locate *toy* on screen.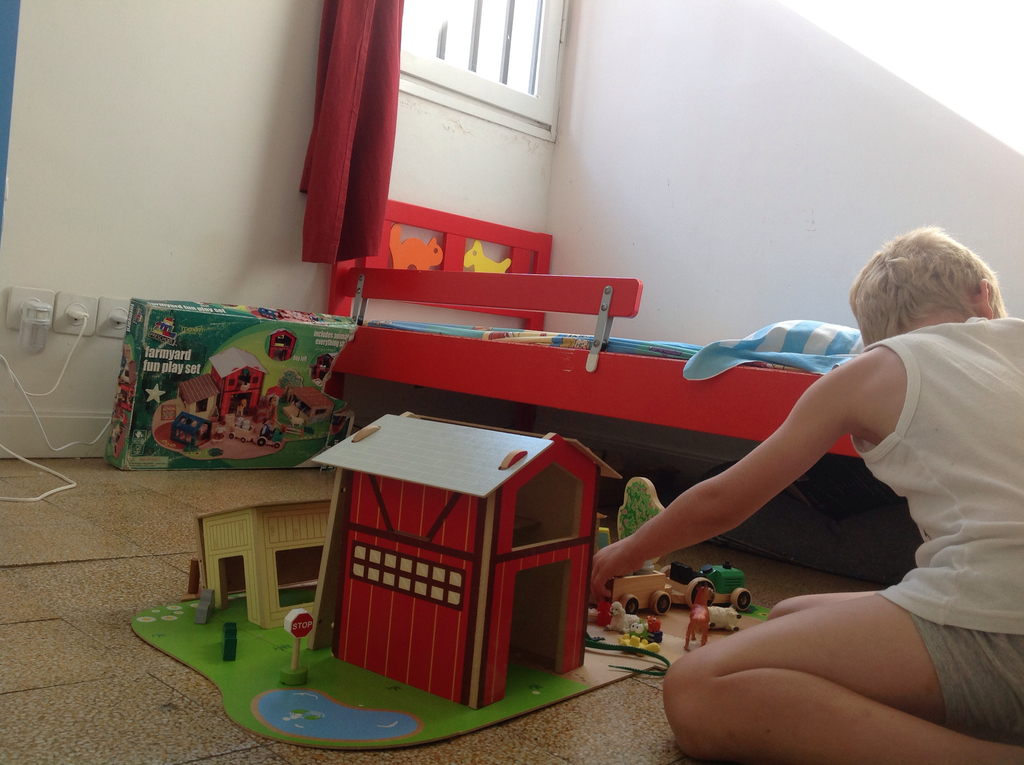
On screen at detection(602, 476, 751, 613).
